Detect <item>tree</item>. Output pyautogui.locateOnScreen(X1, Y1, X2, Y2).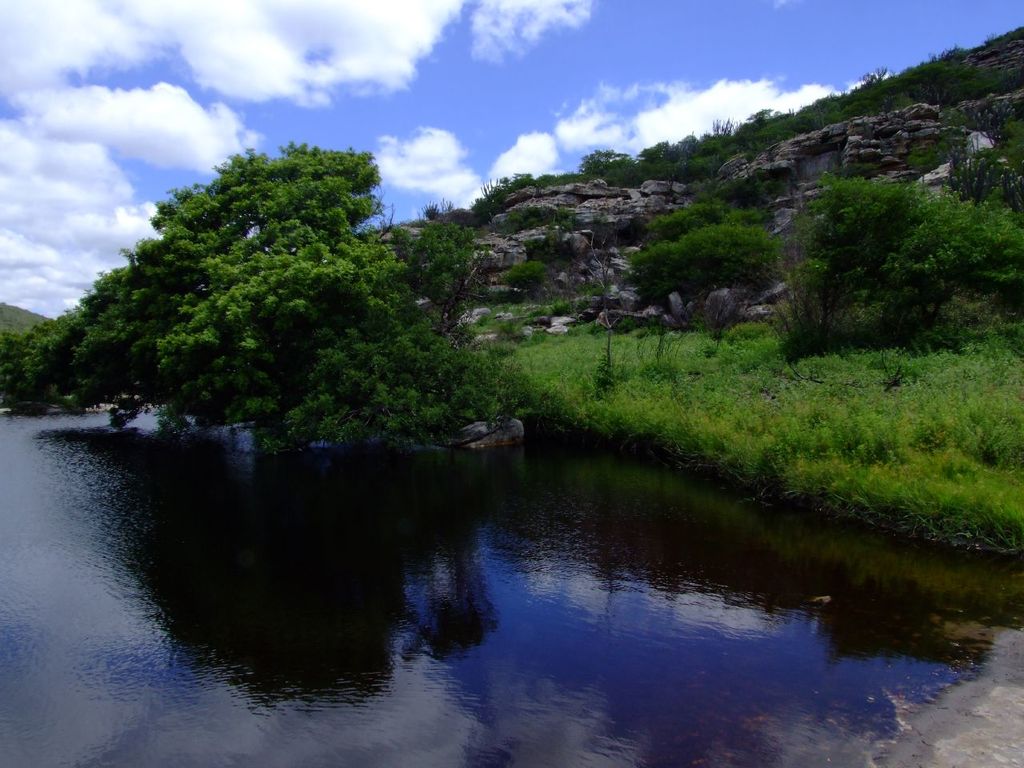
pyautogui.locateOnScreen(631, 216, 759, 322).
